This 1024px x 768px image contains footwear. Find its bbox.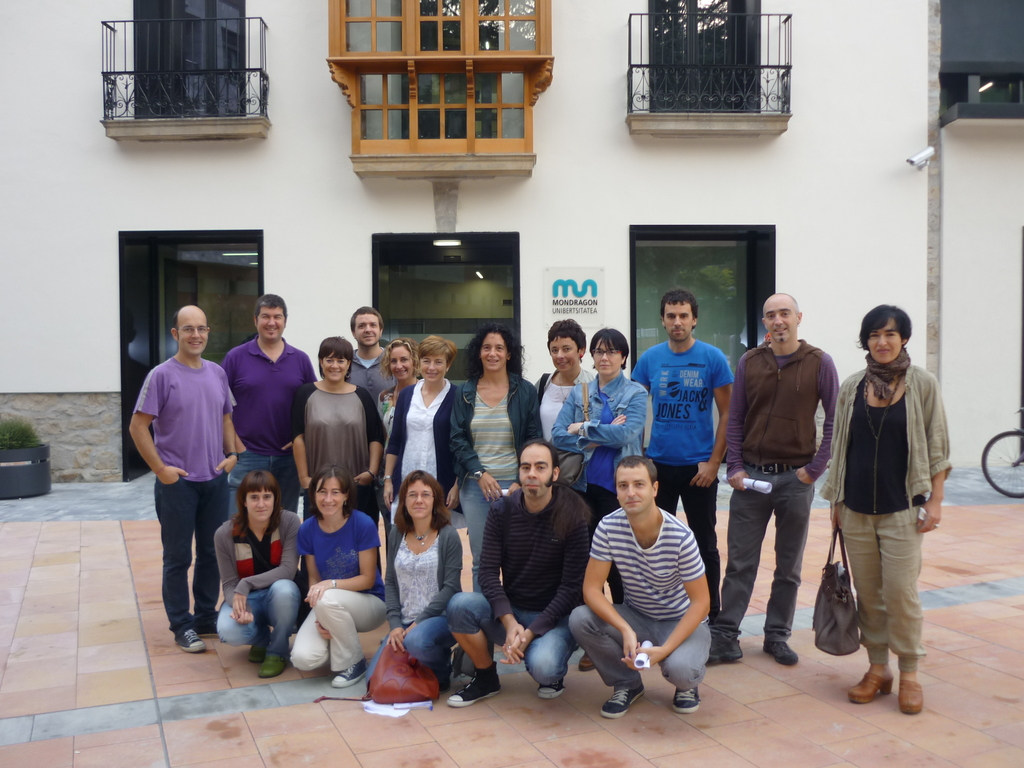
(675, 691, 698, 712).
